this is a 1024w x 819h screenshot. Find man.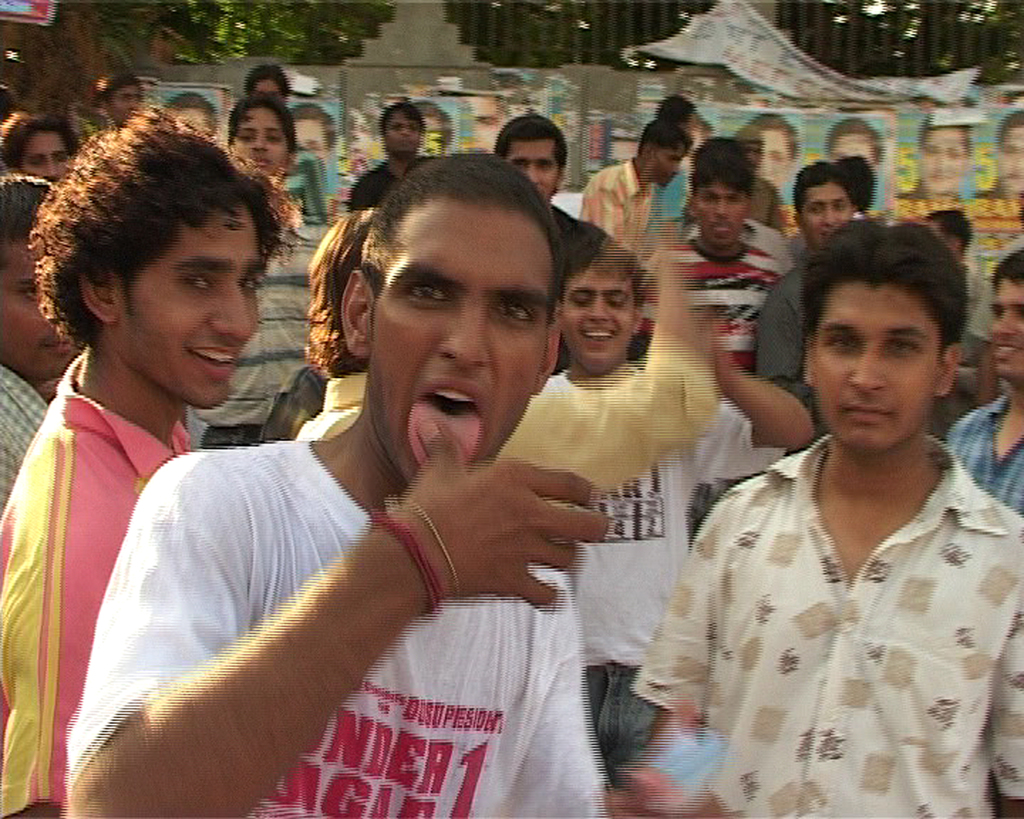
Bounding box: (826, 150, 877, 222).
